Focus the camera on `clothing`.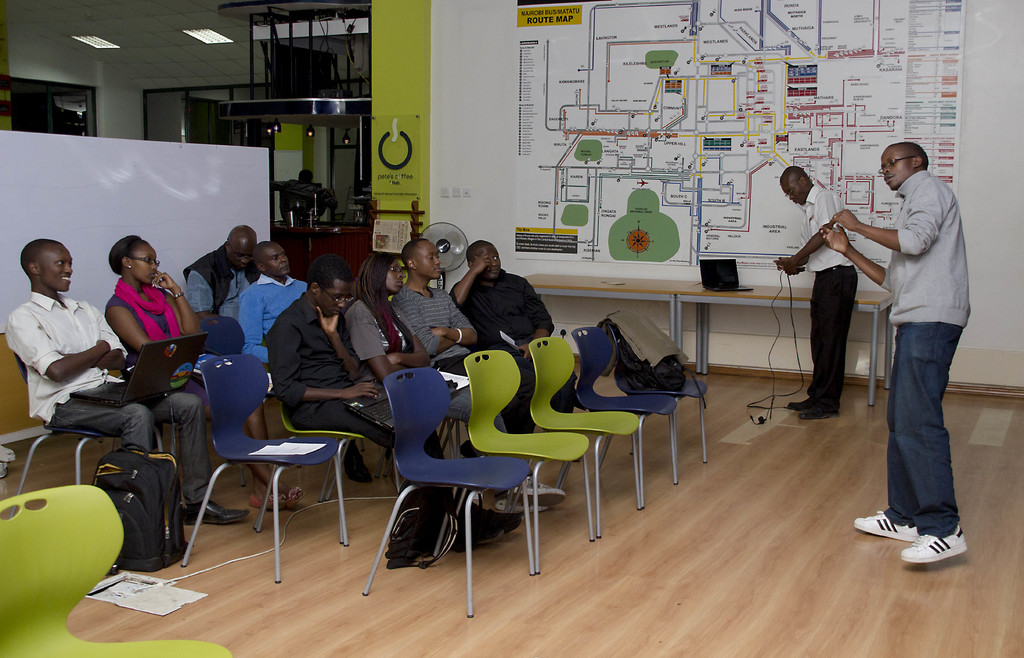
Focus region: locate(454, 278, 566, 355).
